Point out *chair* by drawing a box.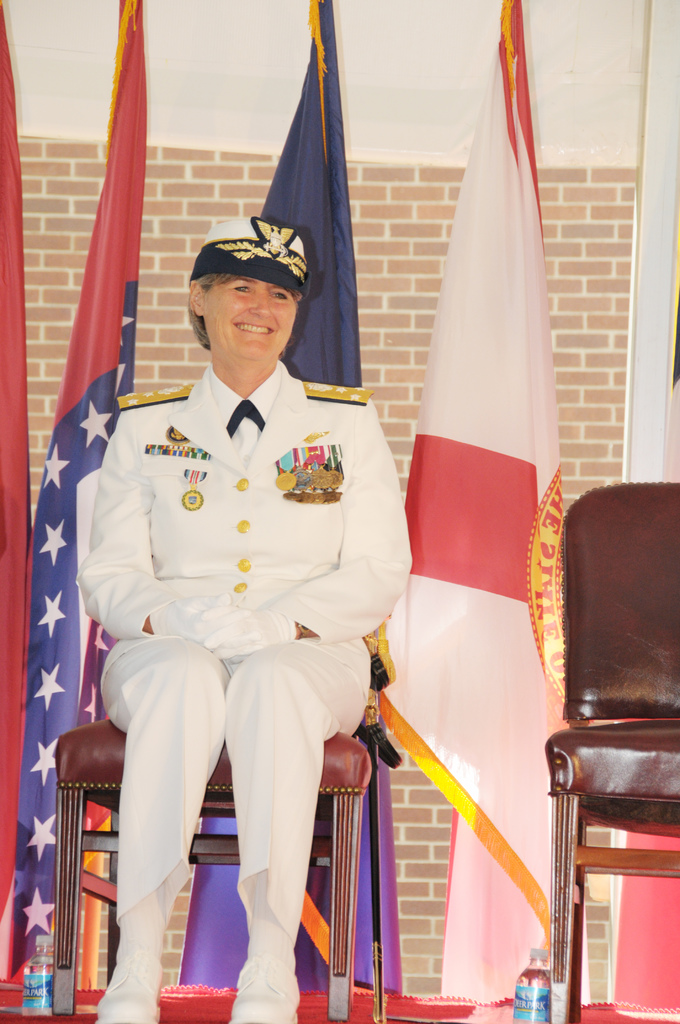
<bbox>51, 711, 376, 1023</bbox>.
